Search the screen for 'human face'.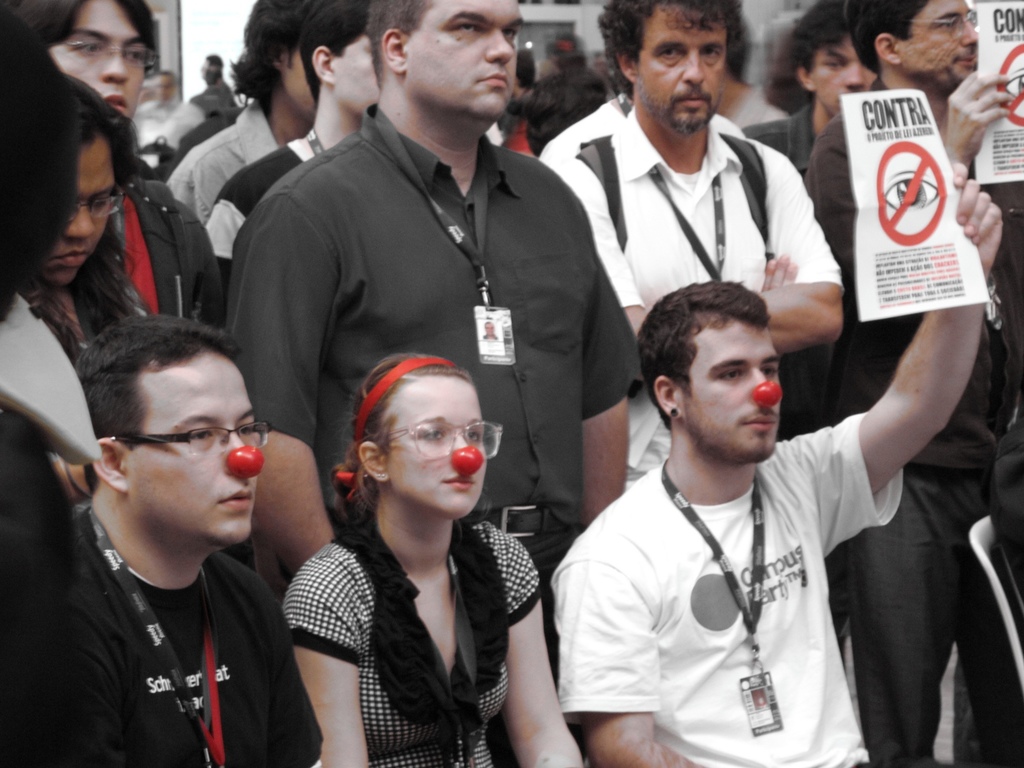
Found at [left=40, top=140, right=113, bottom=287].
